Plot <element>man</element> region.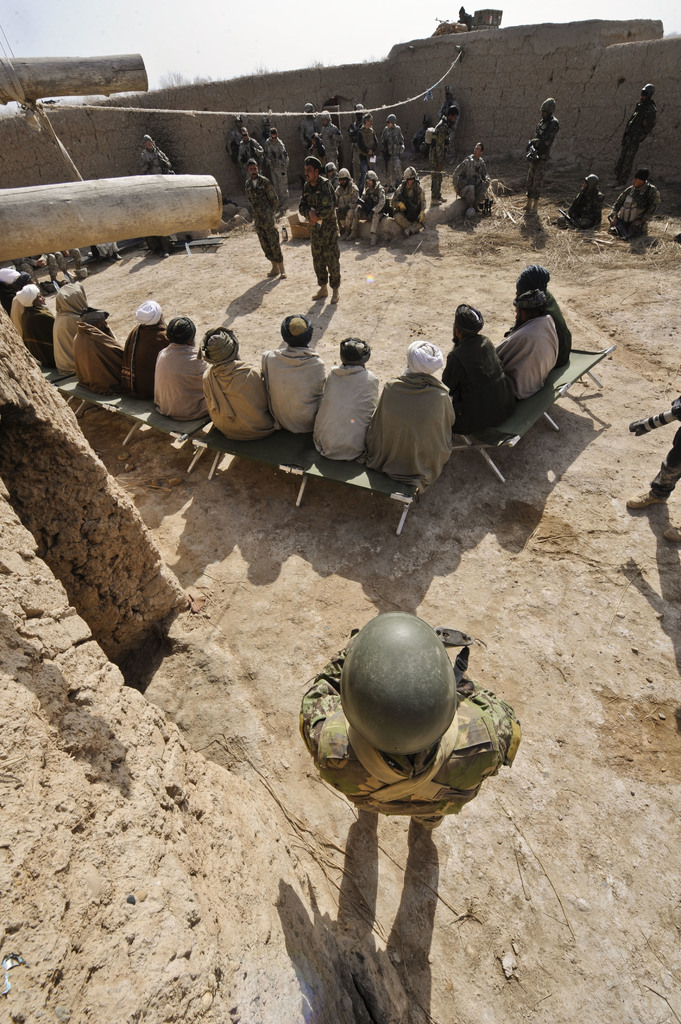
Plotted at rect(301, 606, 515, 826).
